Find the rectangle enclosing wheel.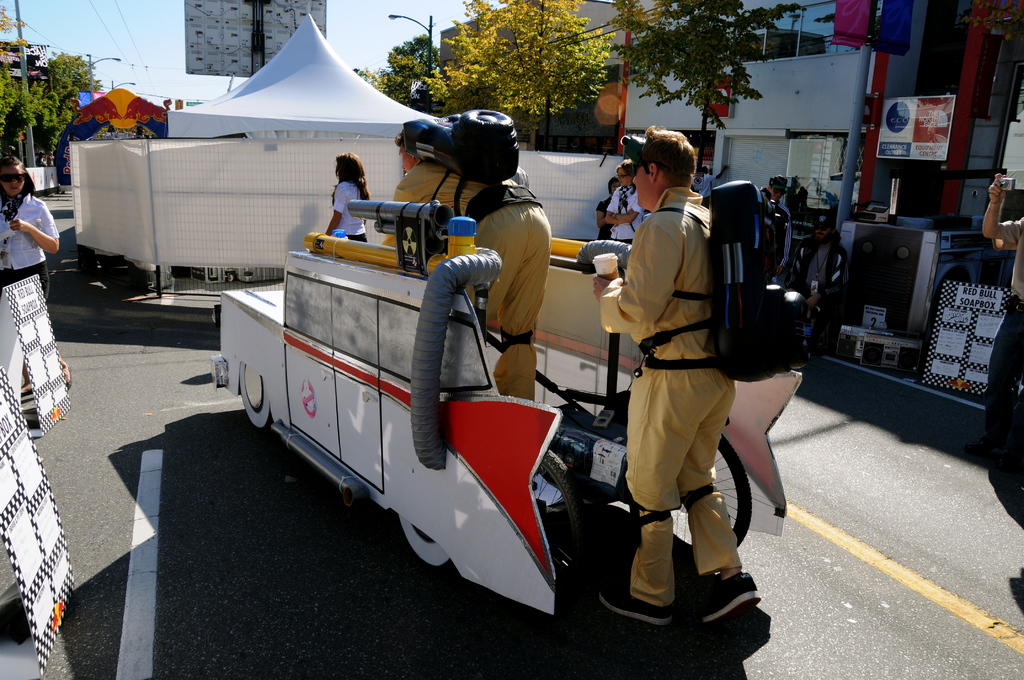
pyautogui.locateOnScreen(532, 451, 585, 579).
